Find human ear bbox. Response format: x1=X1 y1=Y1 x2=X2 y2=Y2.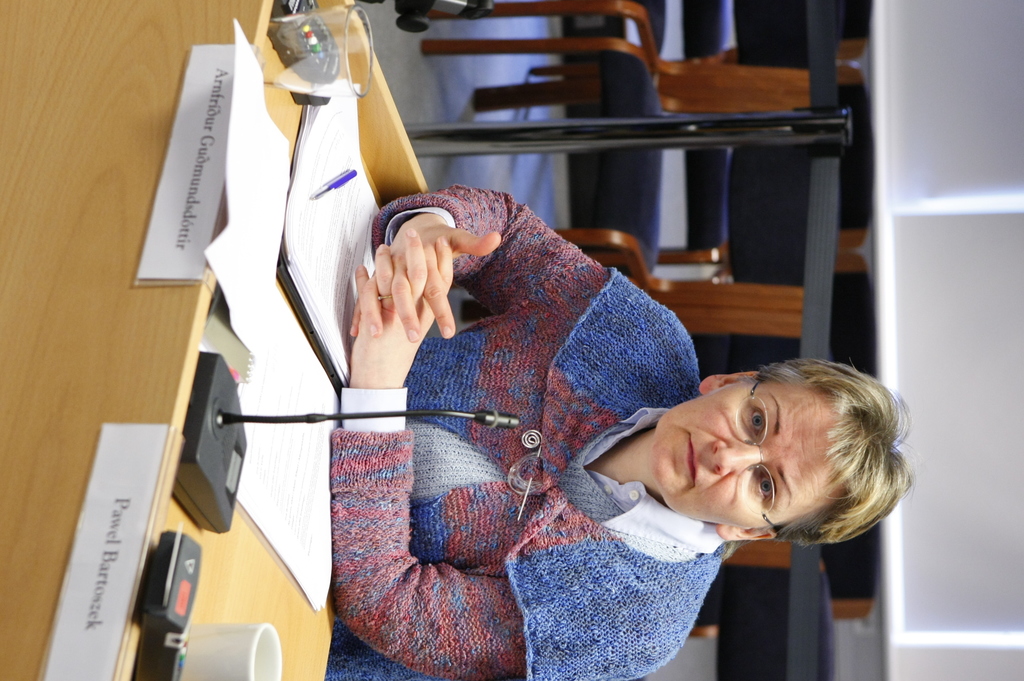
x1=712 y1=527 x2=778 y2=541.
